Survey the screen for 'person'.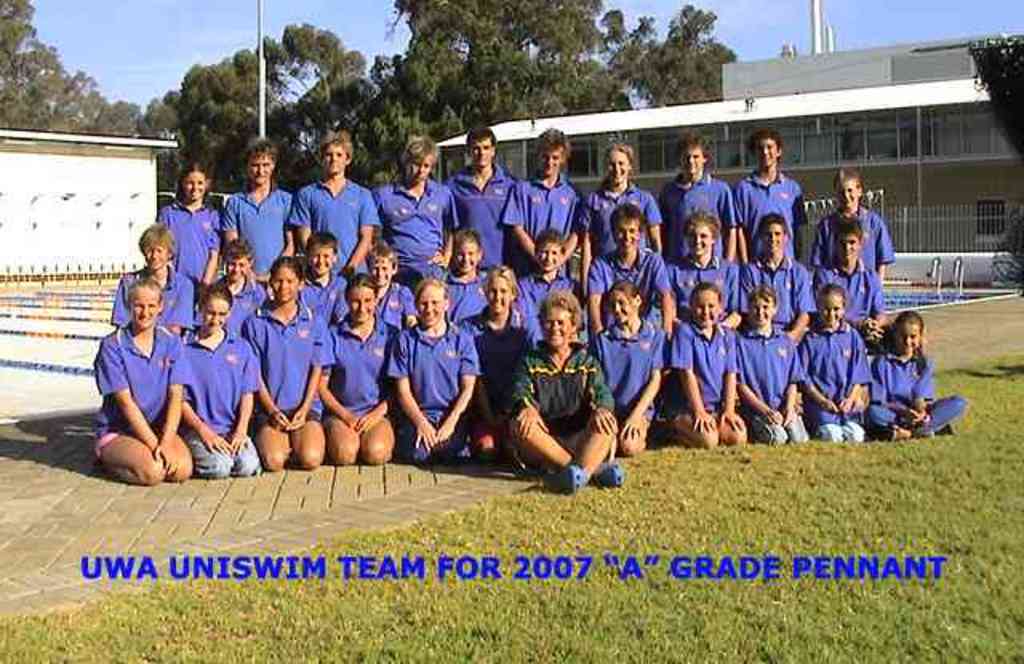
Survey found: <bbox>723, 286, 811, 446</bbox>.
